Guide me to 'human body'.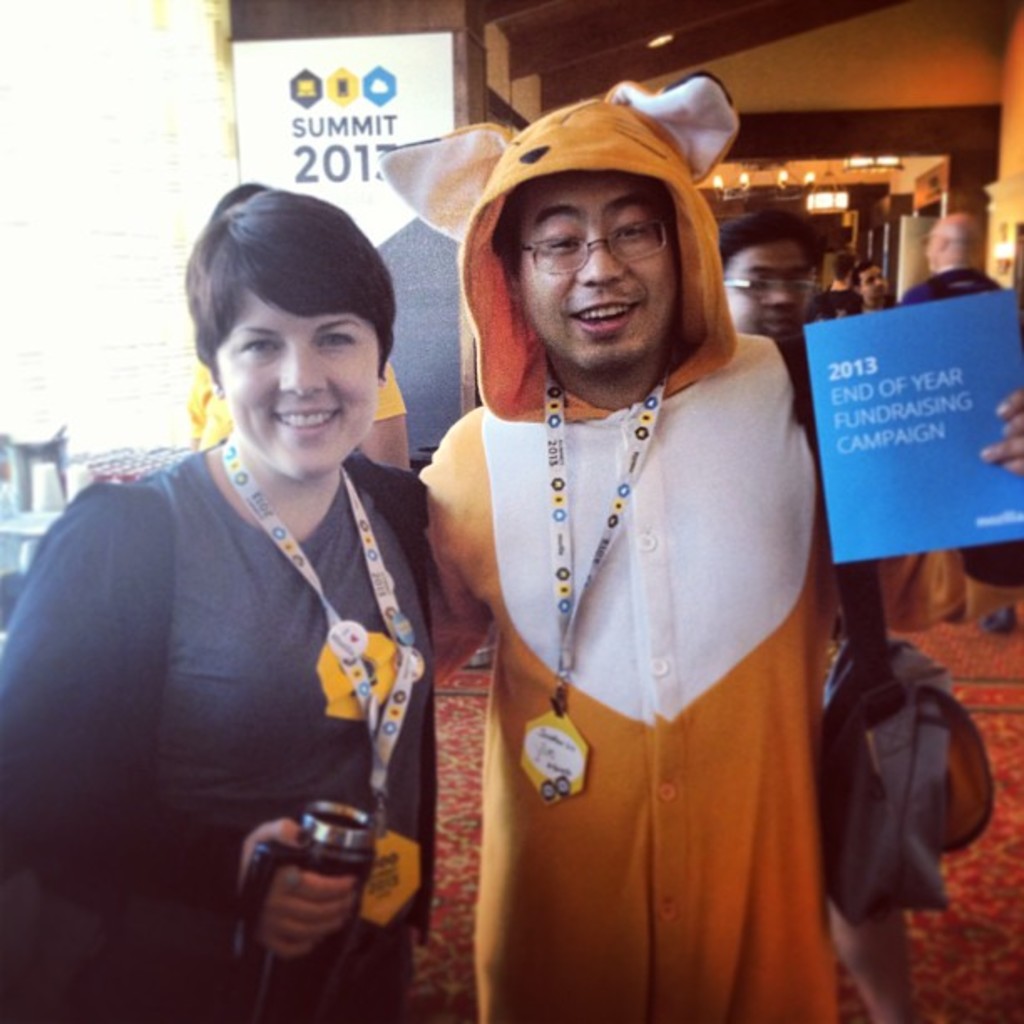
Guidance: 805/286/862/323.
